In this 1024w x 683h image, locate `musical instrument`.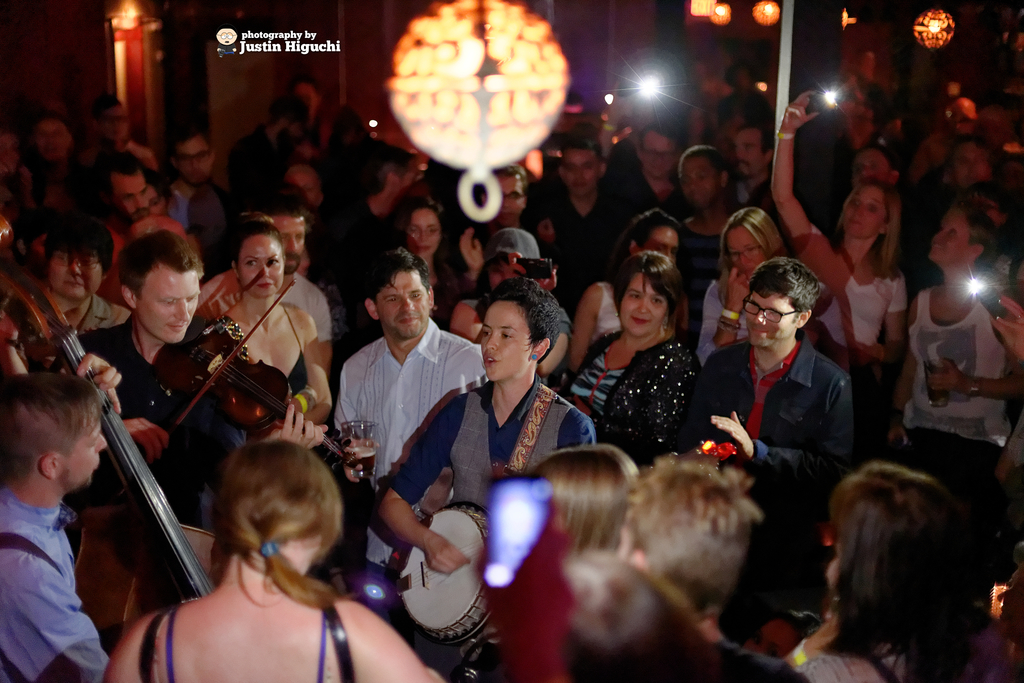
Bounding box: pyautogui.locateOnScreen(0, 209, 219, 605).
